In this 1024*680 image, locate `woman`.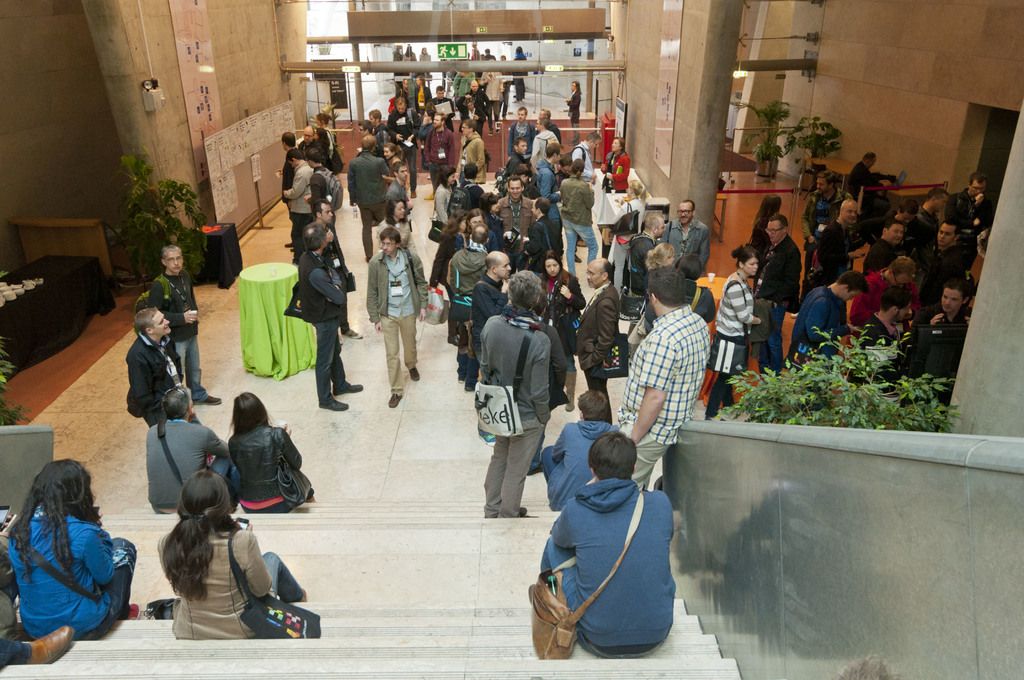
Bounding box: <region>6, 461, 141, 639</region>.
